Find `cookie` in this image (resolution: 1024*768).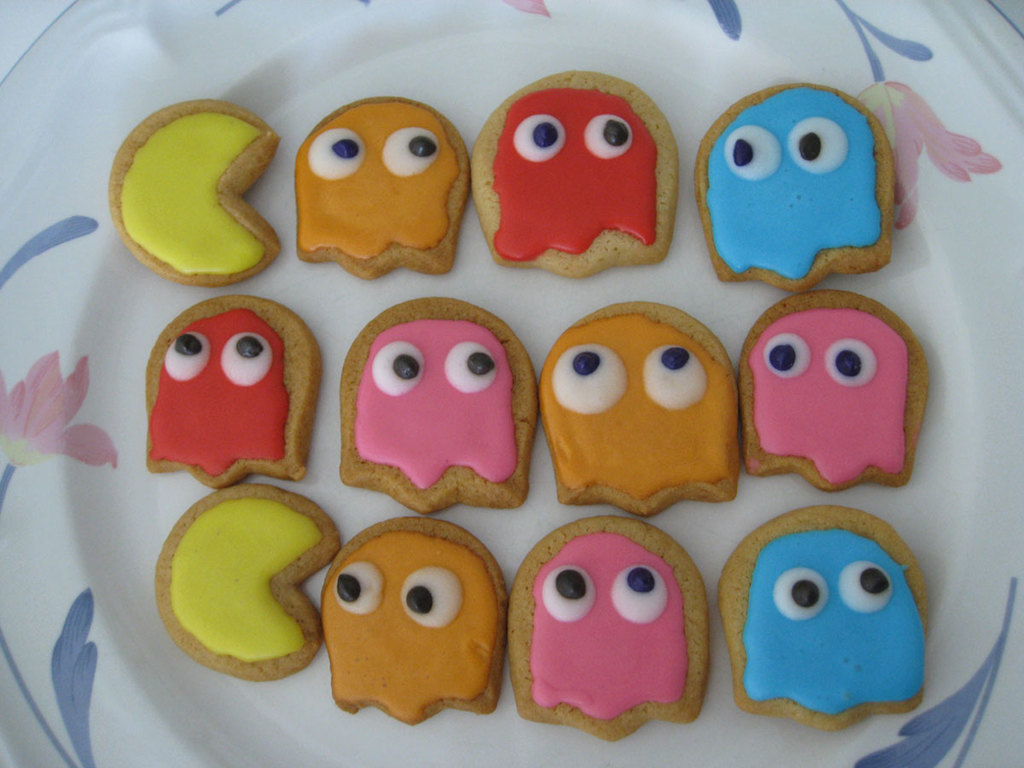
<region>737, 288, 931, 496</region>.
